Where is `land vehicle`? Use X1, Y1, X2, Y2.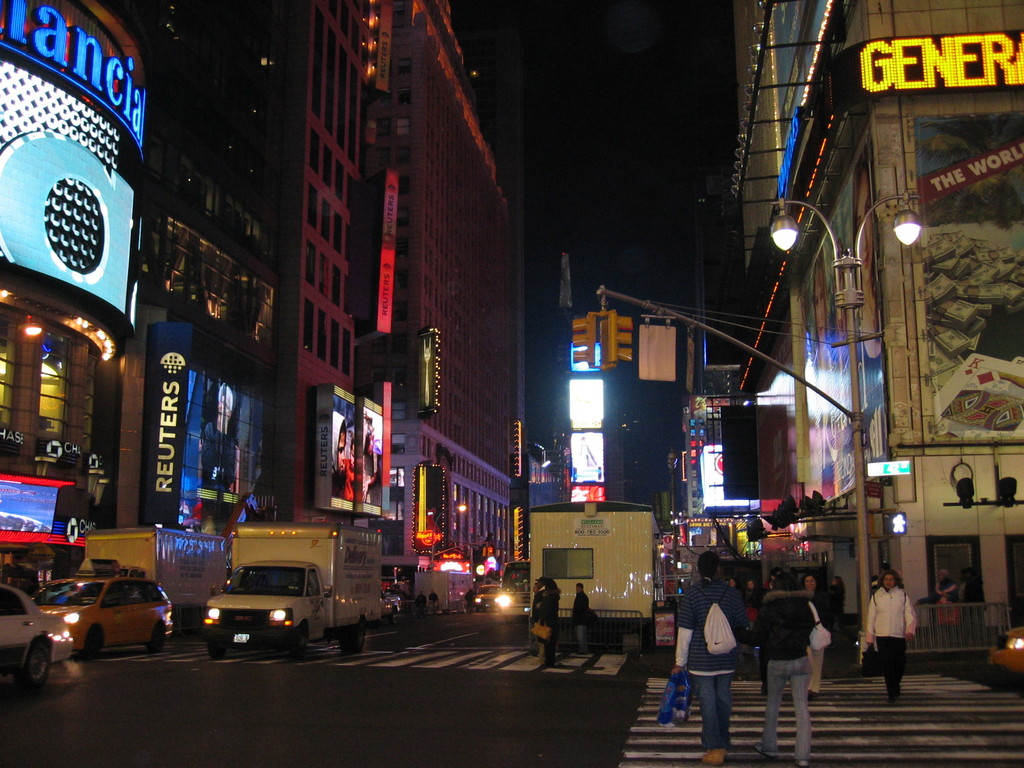
385, 598, 396, 611.
